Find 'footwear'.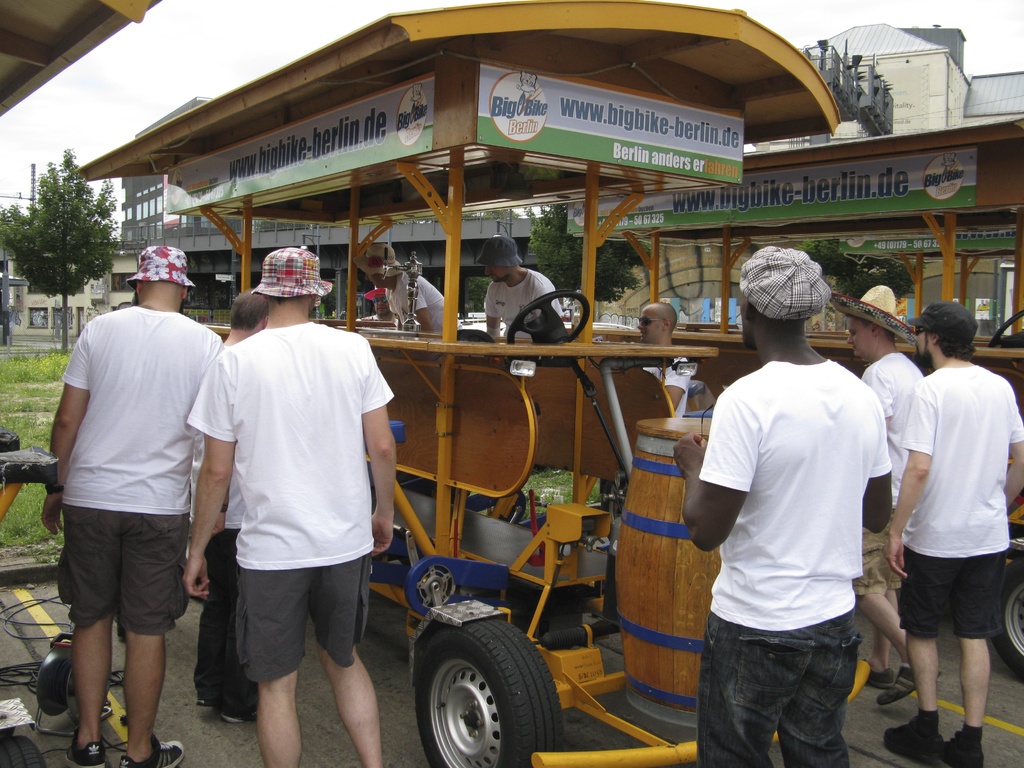
[left=949, top=733, right=986, bottom=767].
